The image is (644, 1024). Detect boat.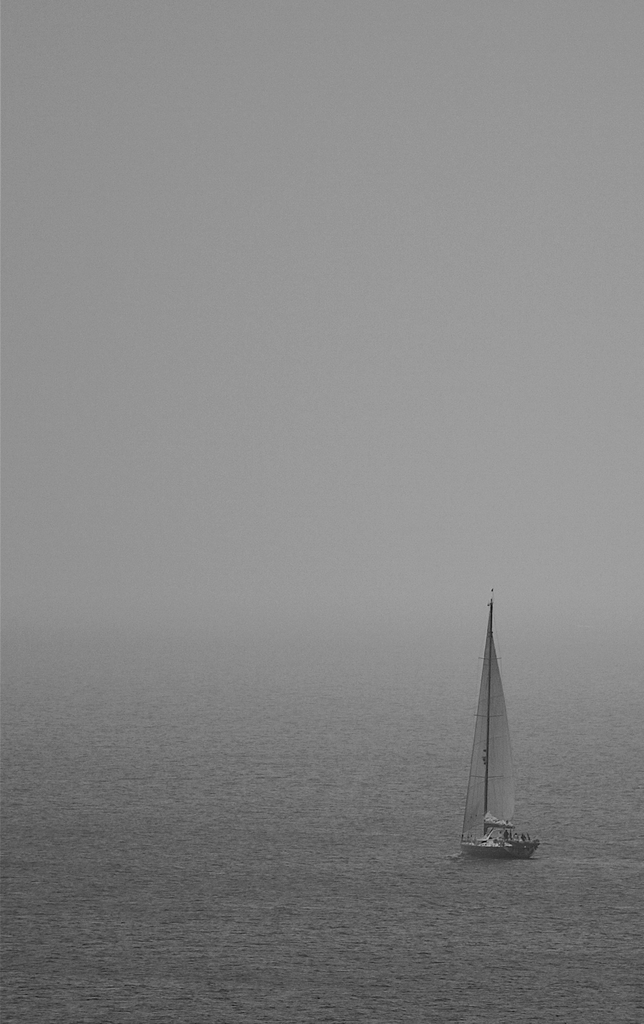
Detection: (x1=458, y1=588, x2=542, y2=861).
